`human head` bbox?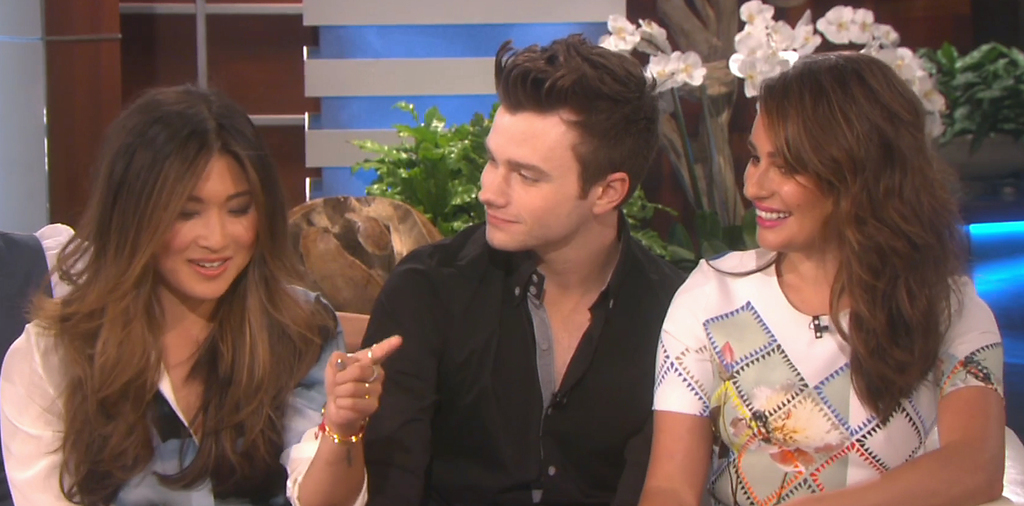
crop(472, 33, 662, 254)
